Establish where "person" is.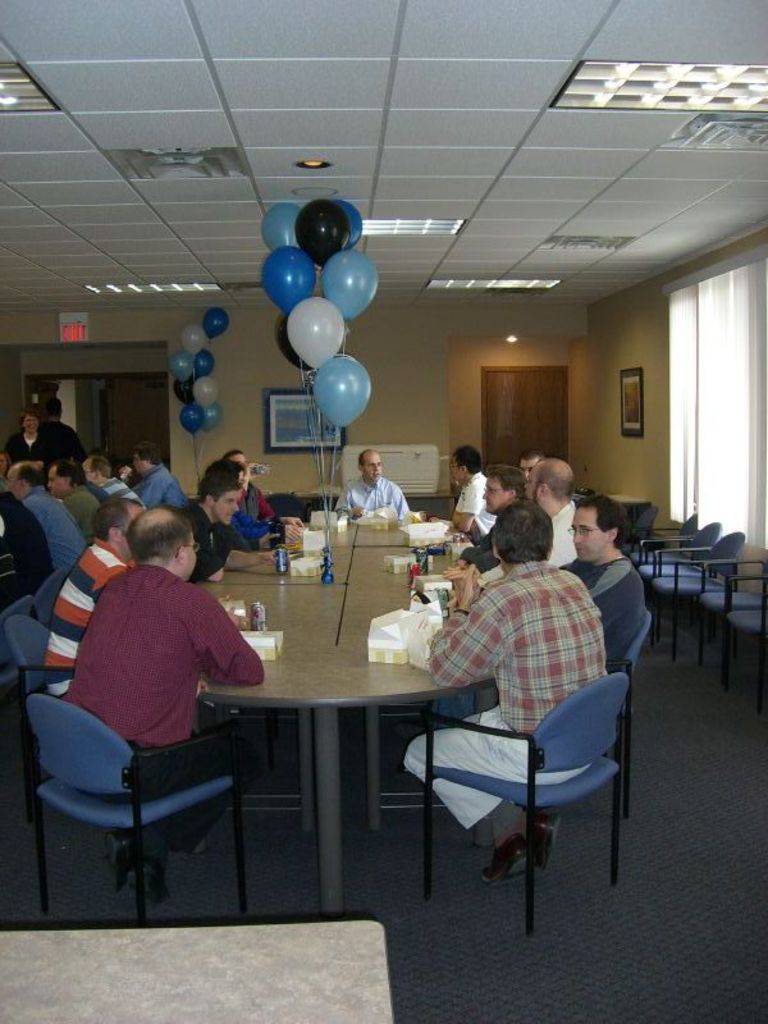
Established at [x1=0, y1=461, x2=81, y2=595].
